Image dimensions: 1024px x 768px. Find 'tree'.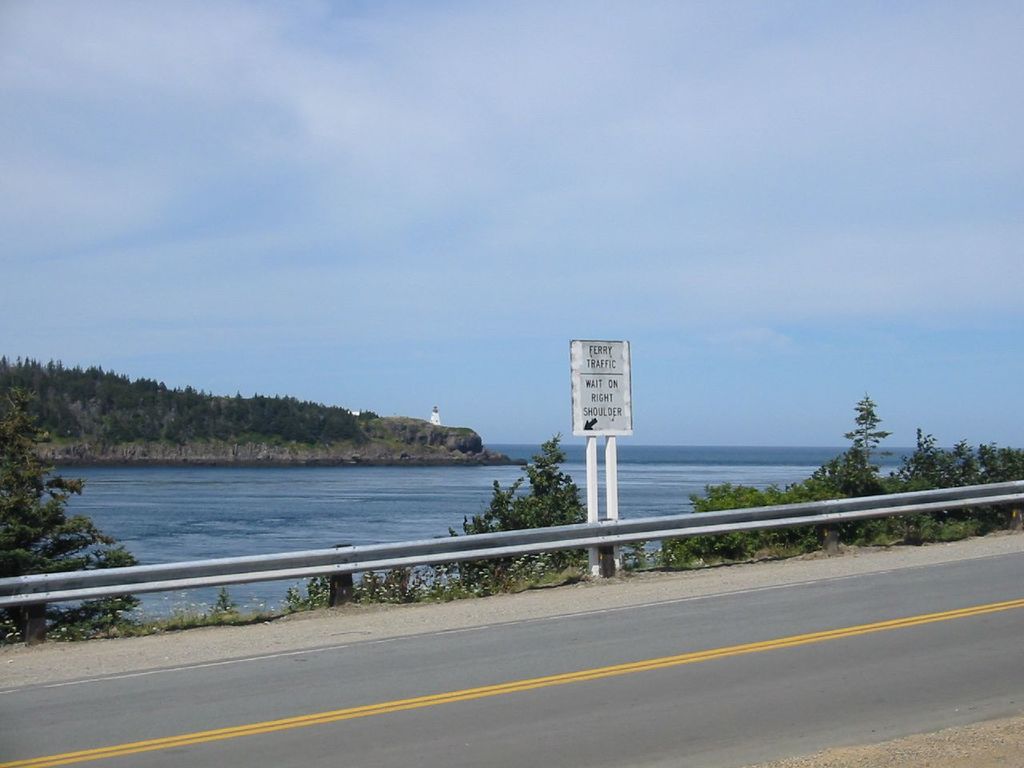
pyautogui.locateOnScreen(894, 425, 1023, 557).
